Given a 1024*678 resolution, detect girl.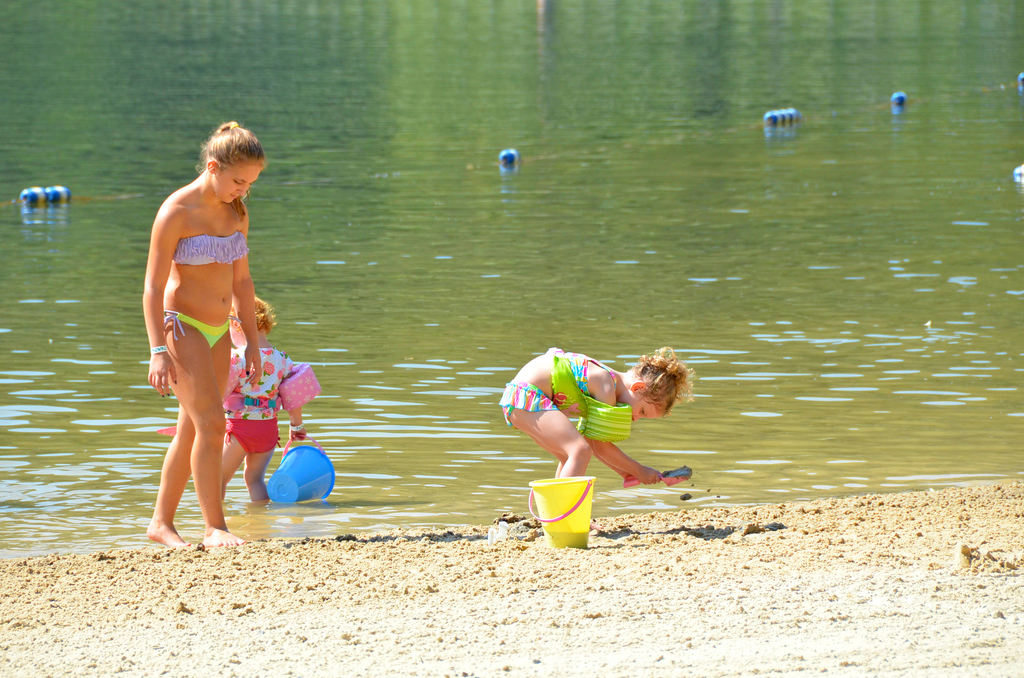
bbox=(142, 118, 263, 551).
